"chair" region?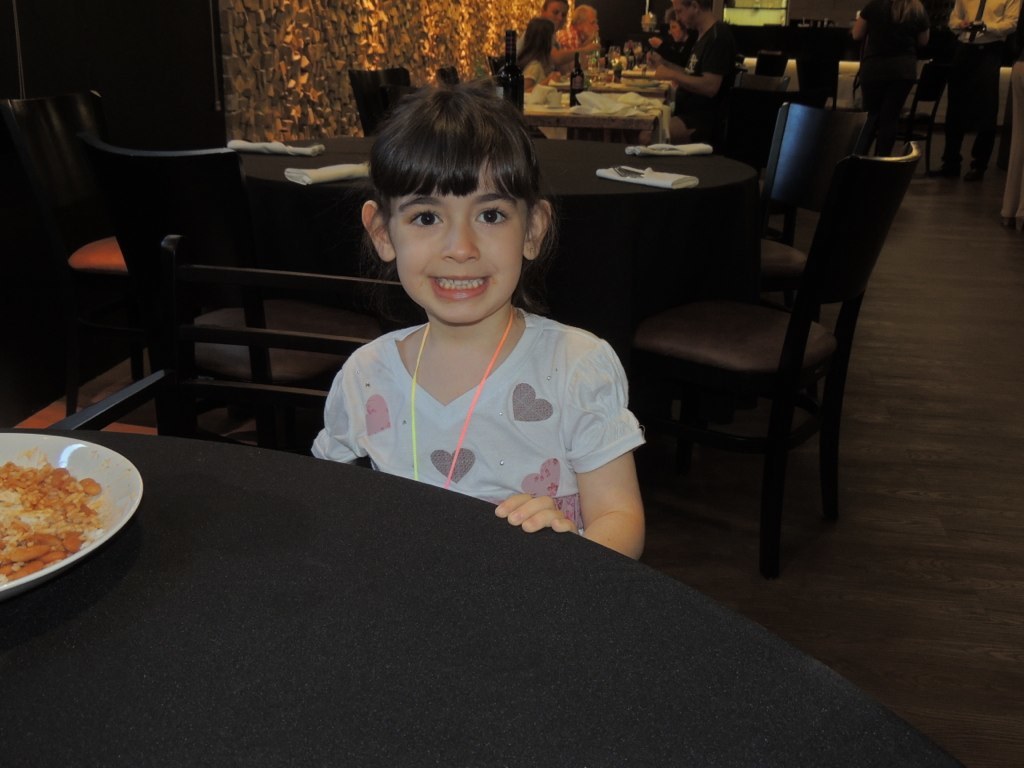
{"x1": 724, "y1": 98, "x2": 875, "y2": 323}
